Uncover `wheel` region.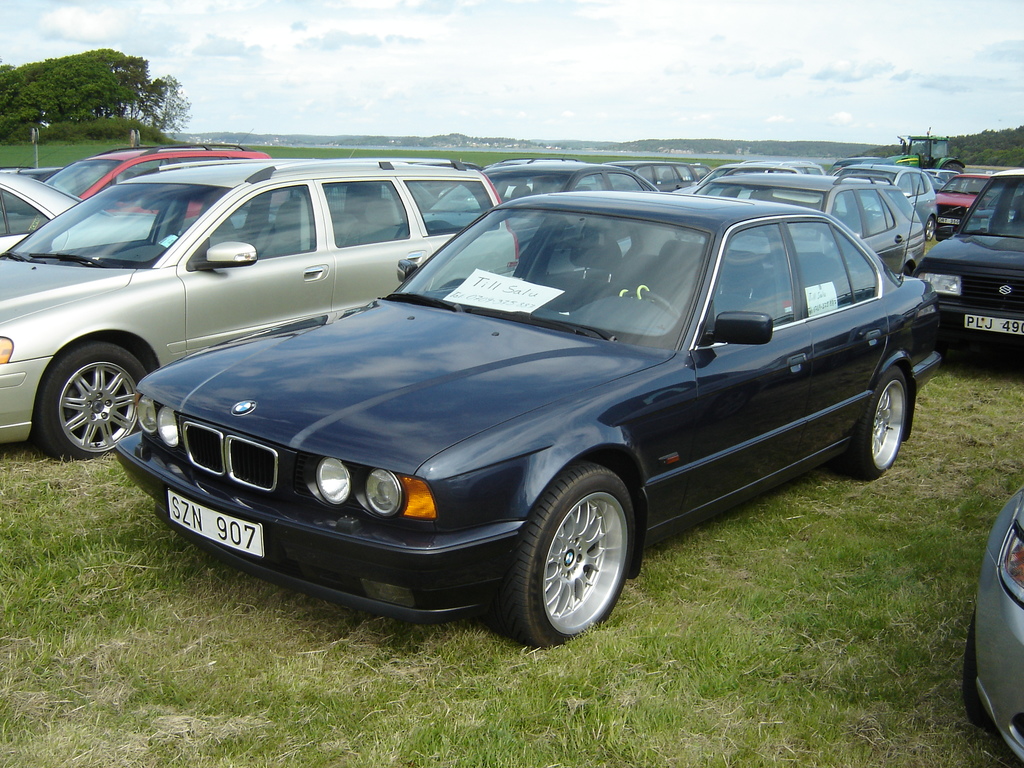
Uncovered: pyautogui.locateOnScreen(30, 346, 148, 463).
